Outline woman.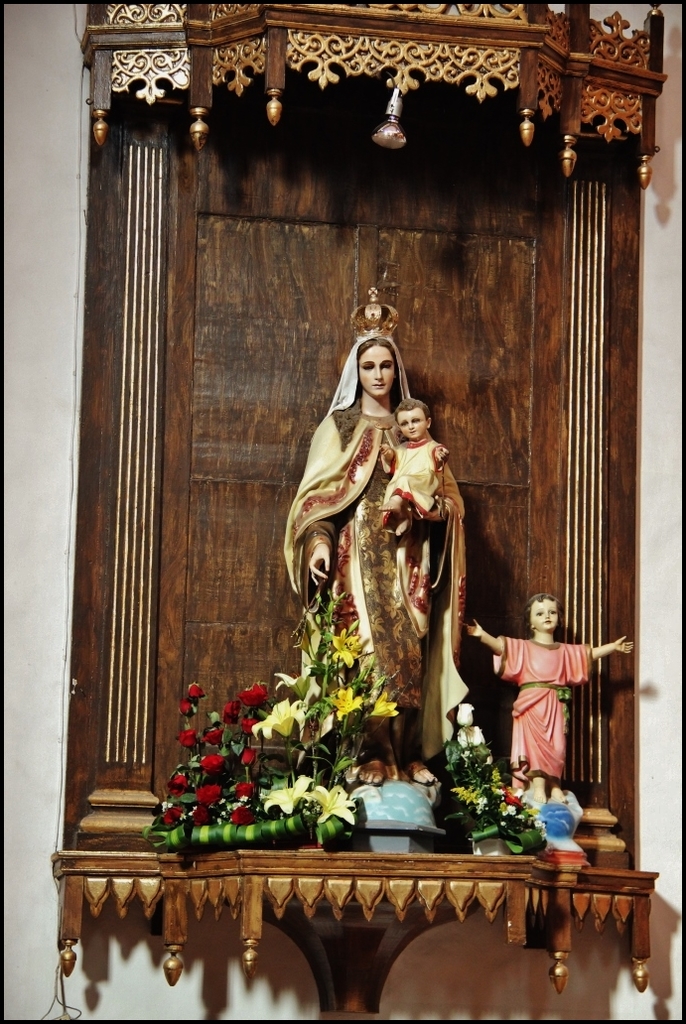
Outline: [285,298,486,835].
